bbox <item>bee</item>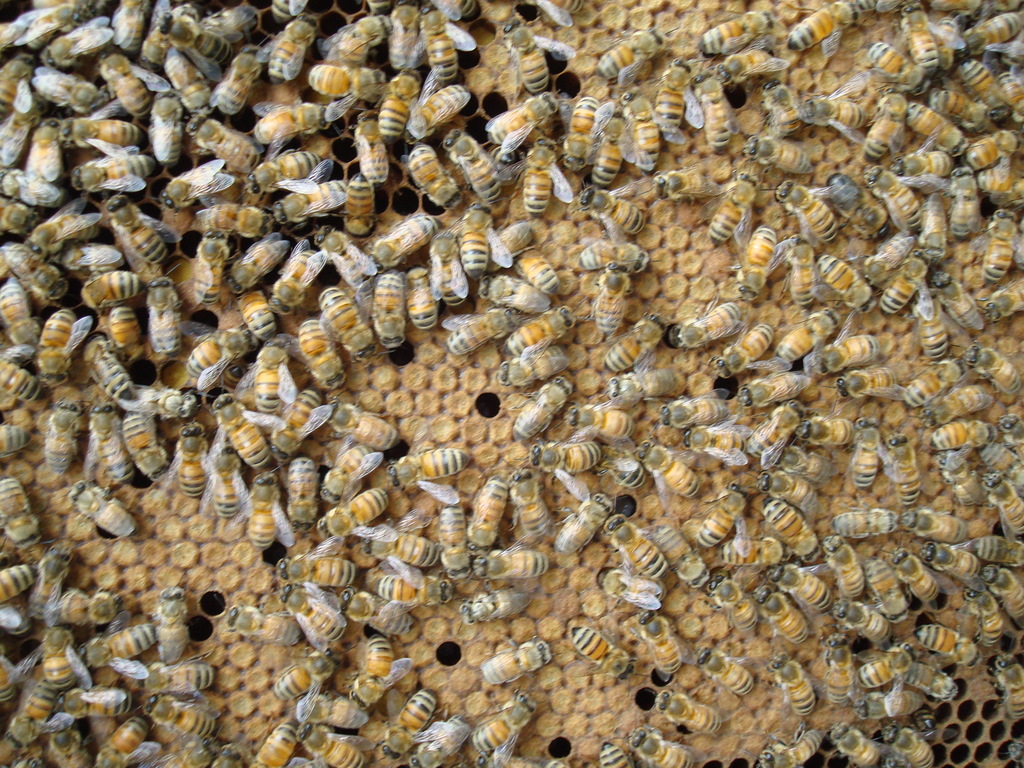
762:76:814:140
